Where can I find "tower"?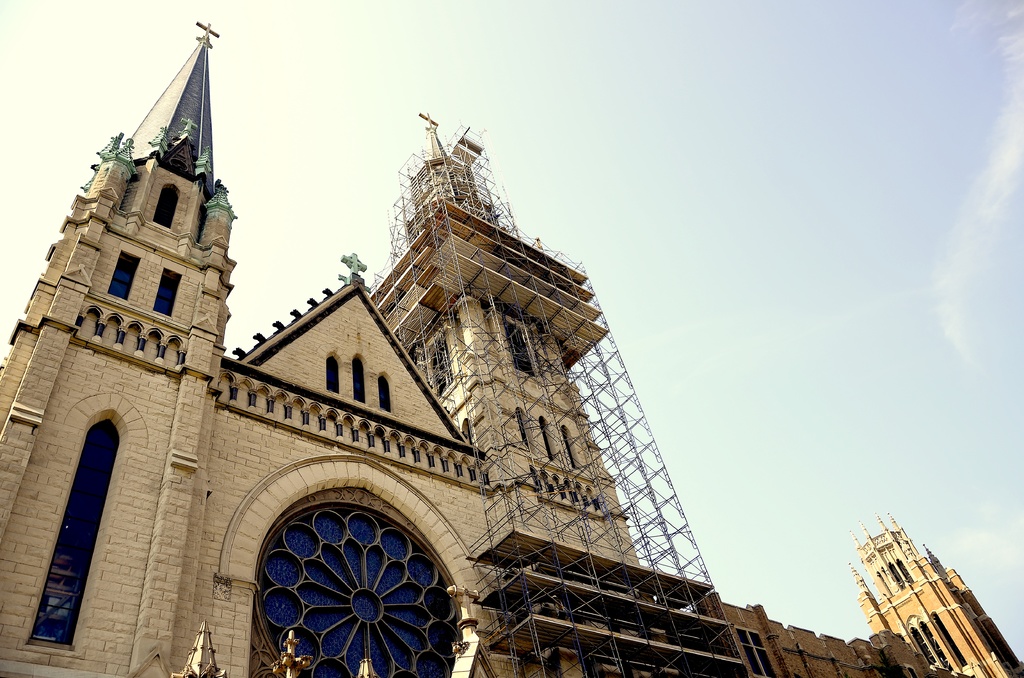
You can find it at pyautogui.locateOnScreen(12, 92, 209, 615).
